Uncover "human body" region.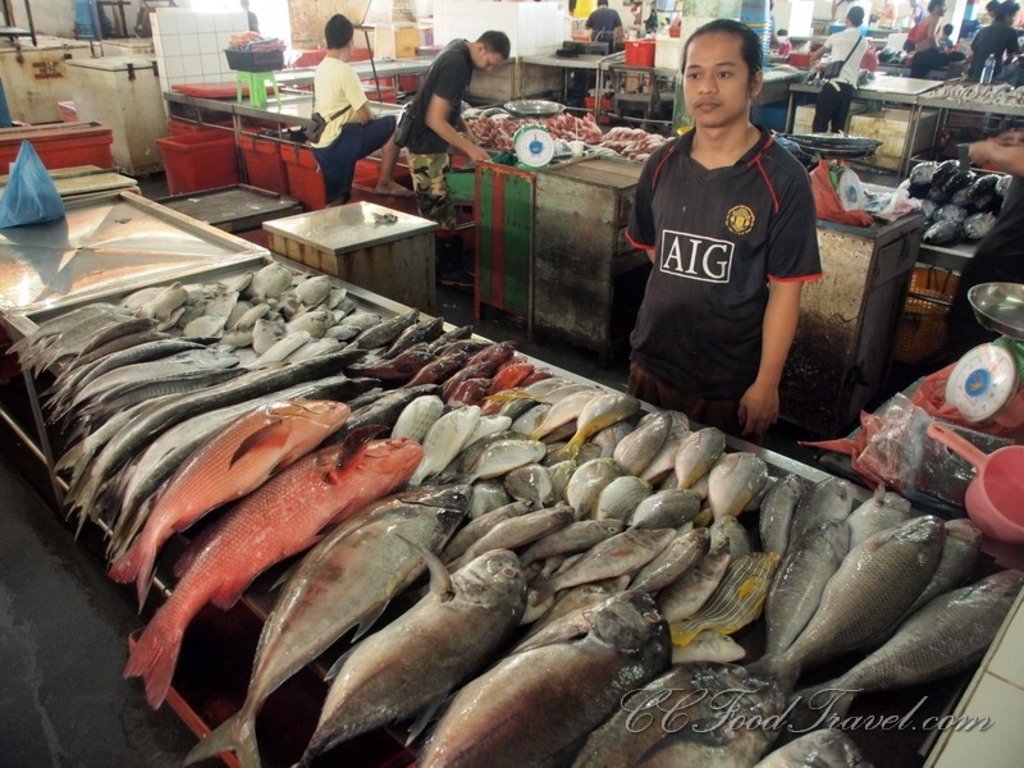
Uncovered: bbox(822, 23, 865, 140).
